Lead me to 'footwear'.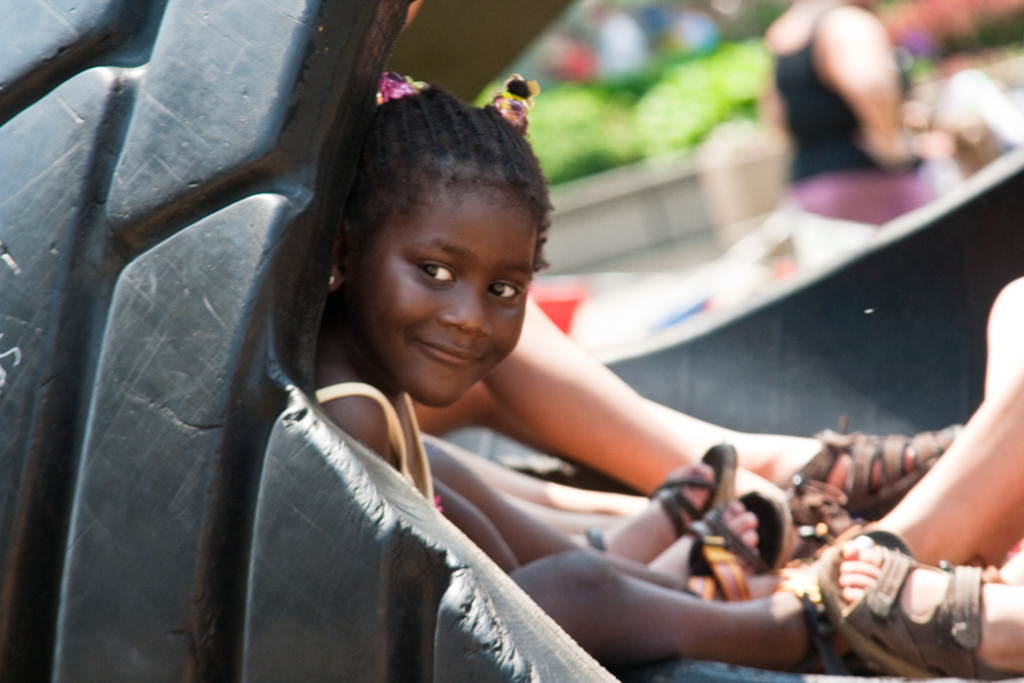
Lead to 870:506:999:660.
